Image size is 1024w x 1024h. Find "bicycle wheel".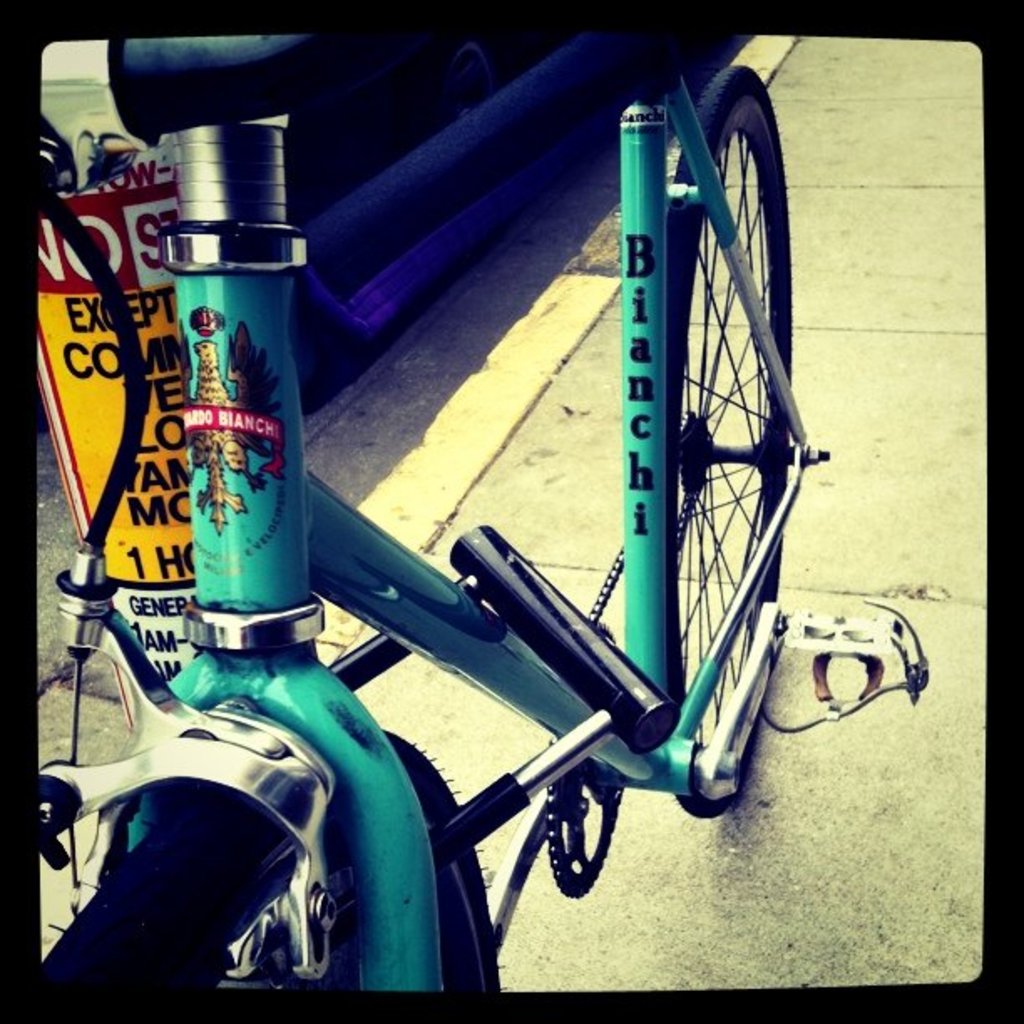
x1=38, y1=793, x2=509, y2=991.
